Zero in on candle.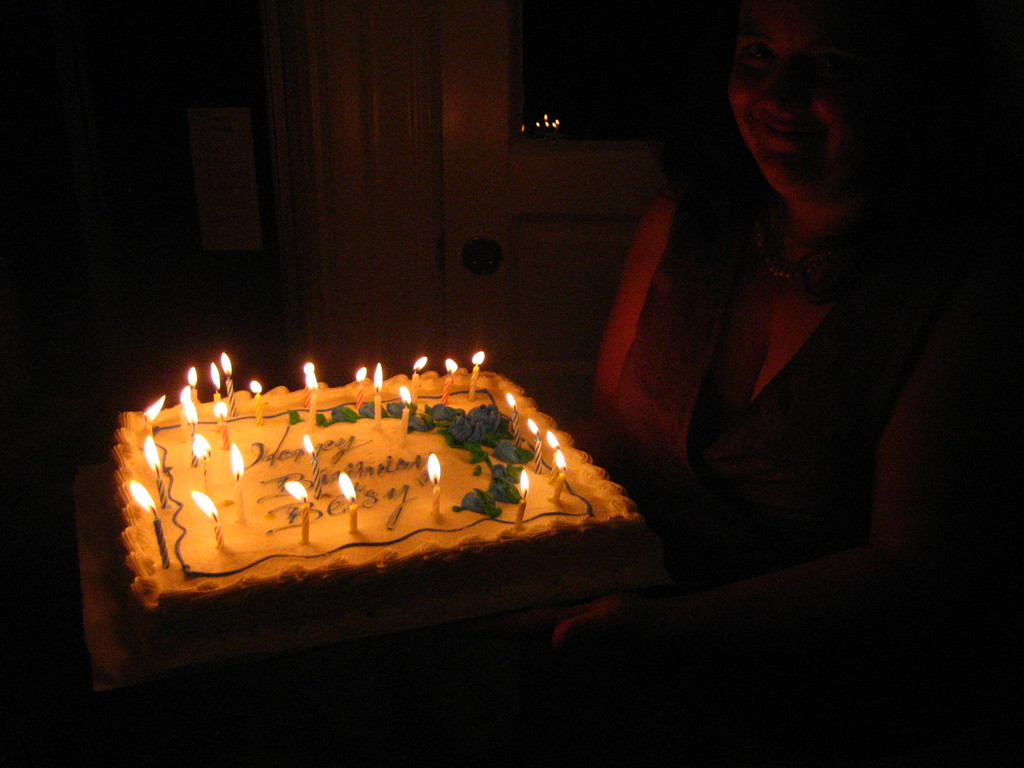
Zeroed in: left=143, top=438, right=170, bottom=507.
